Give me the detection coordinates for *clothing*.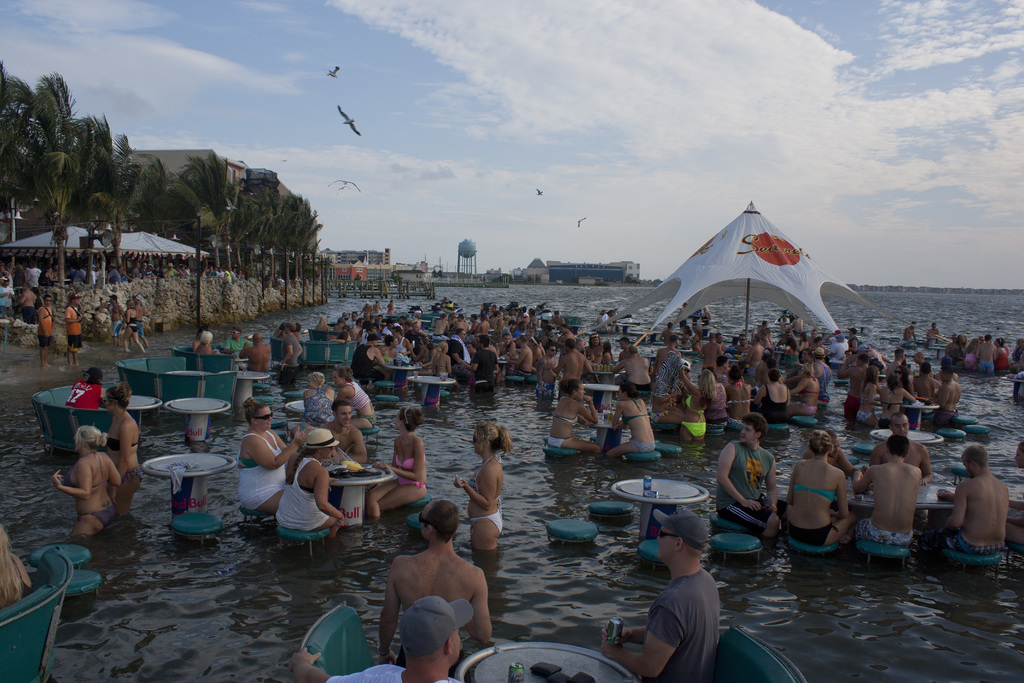
(68,462,109,530).
